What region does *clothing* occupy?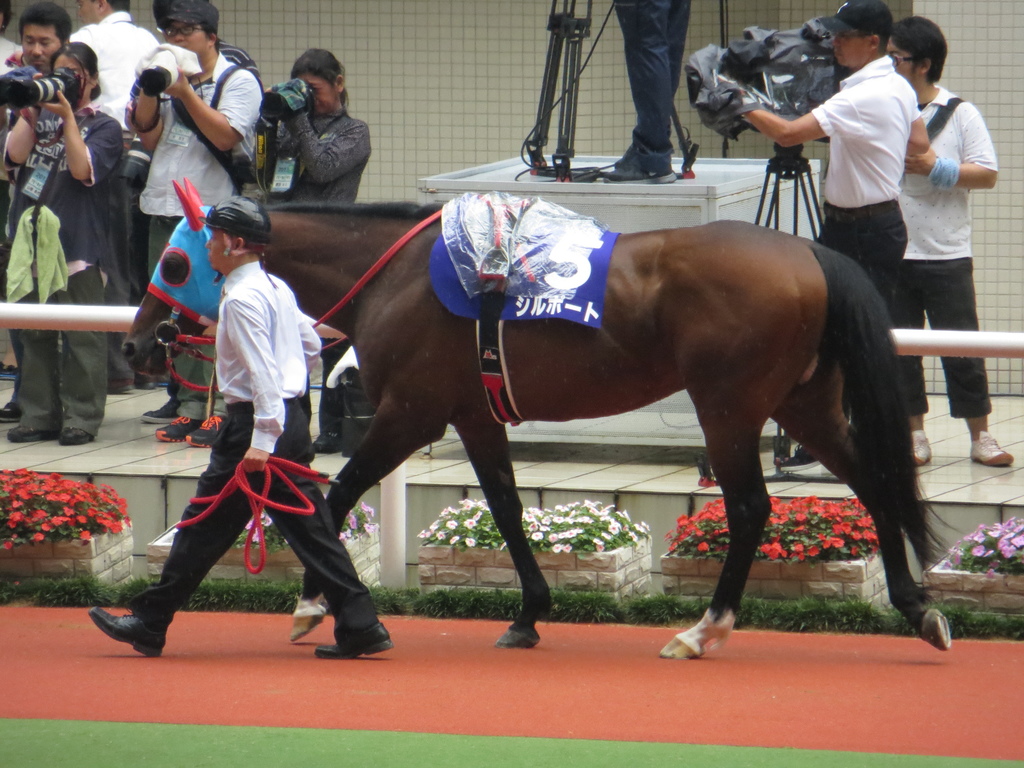
x1=809, y1=53, x2=924, y2=383.
